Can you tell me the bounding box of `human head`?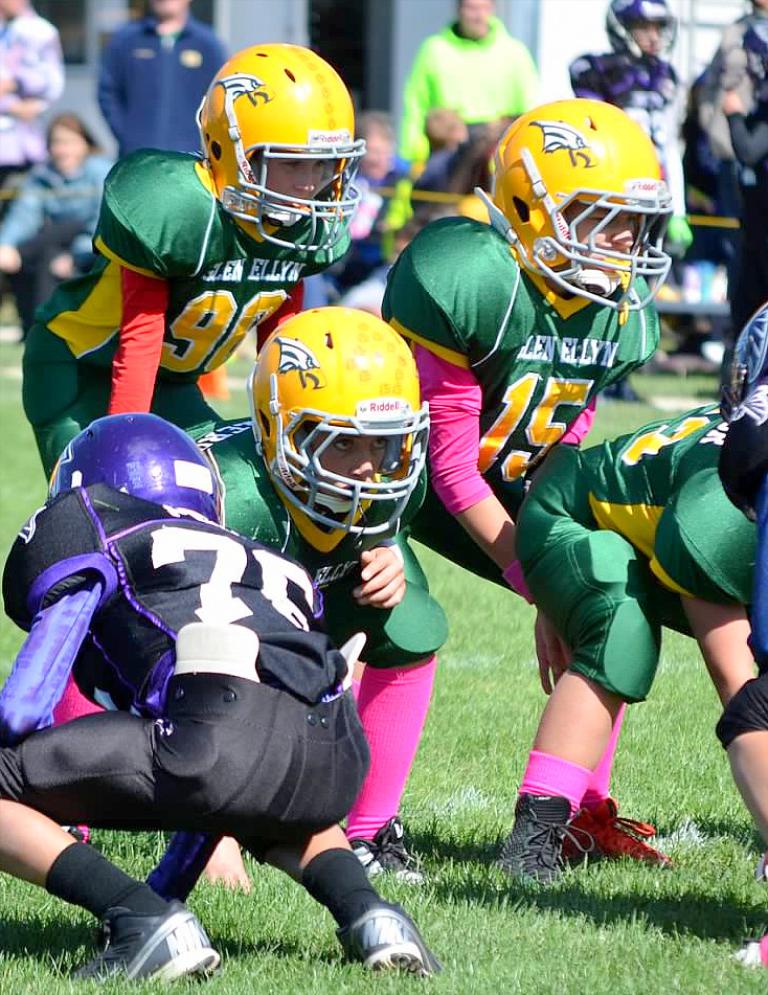
46,414,219,522.
